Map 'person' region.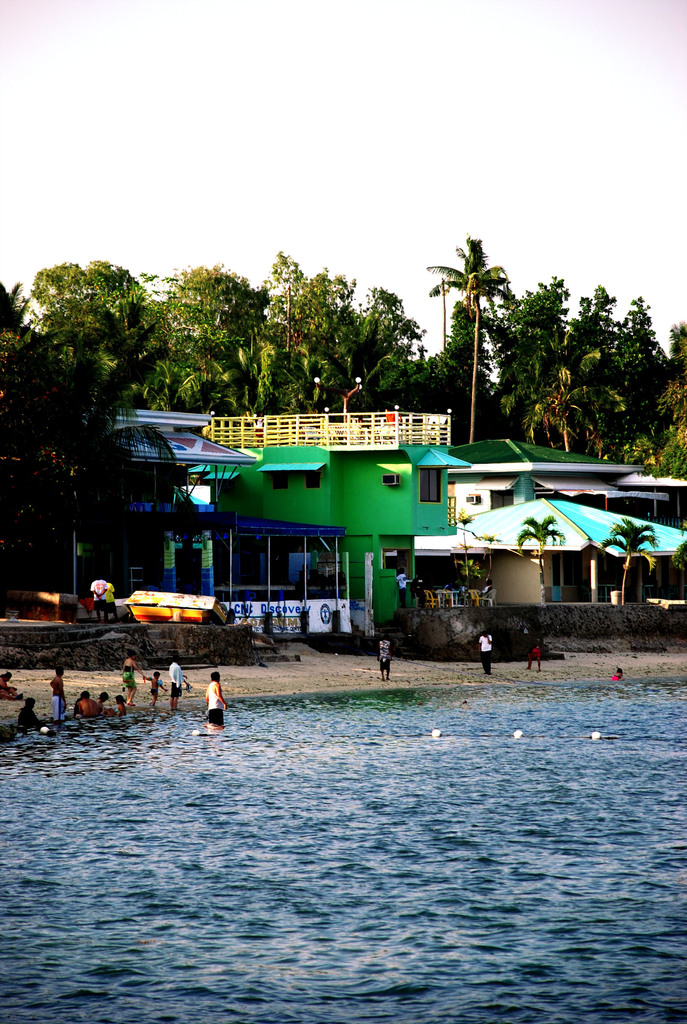
Mapped to (52,657,66,724).
